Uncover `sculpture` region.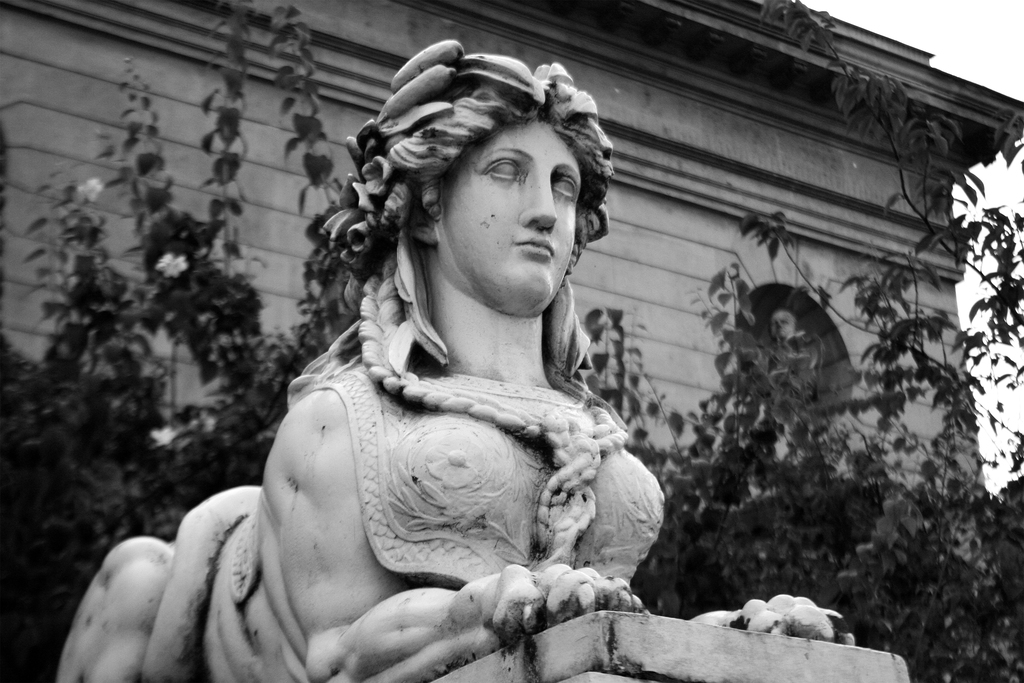
Uncovered: 52/37/860/682.
